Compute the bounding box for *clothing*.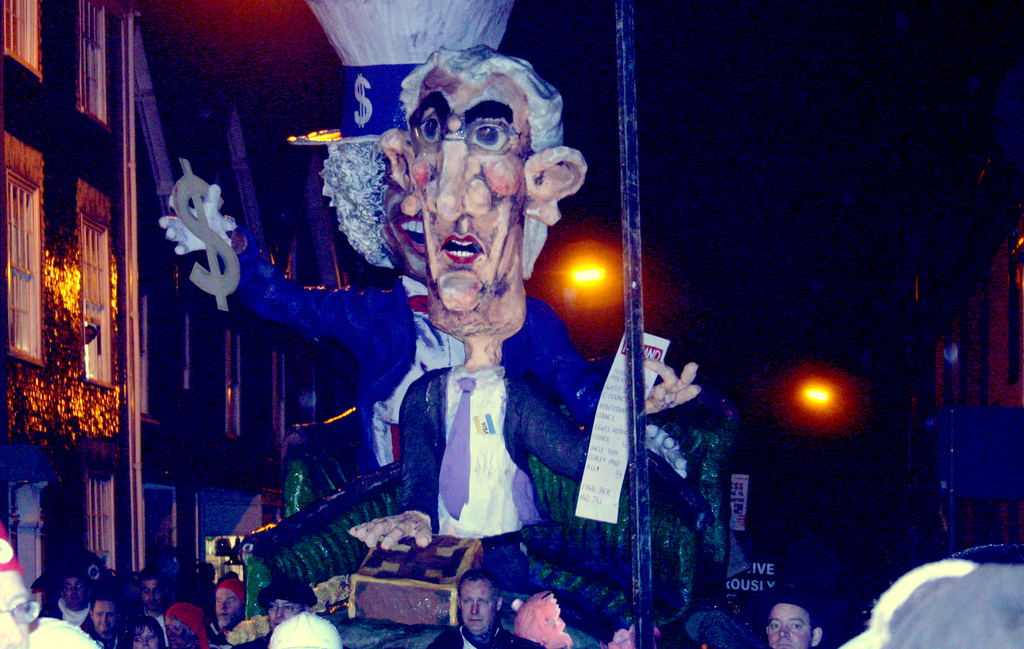
x1=93, y1=634, x2=131, y2=648.
